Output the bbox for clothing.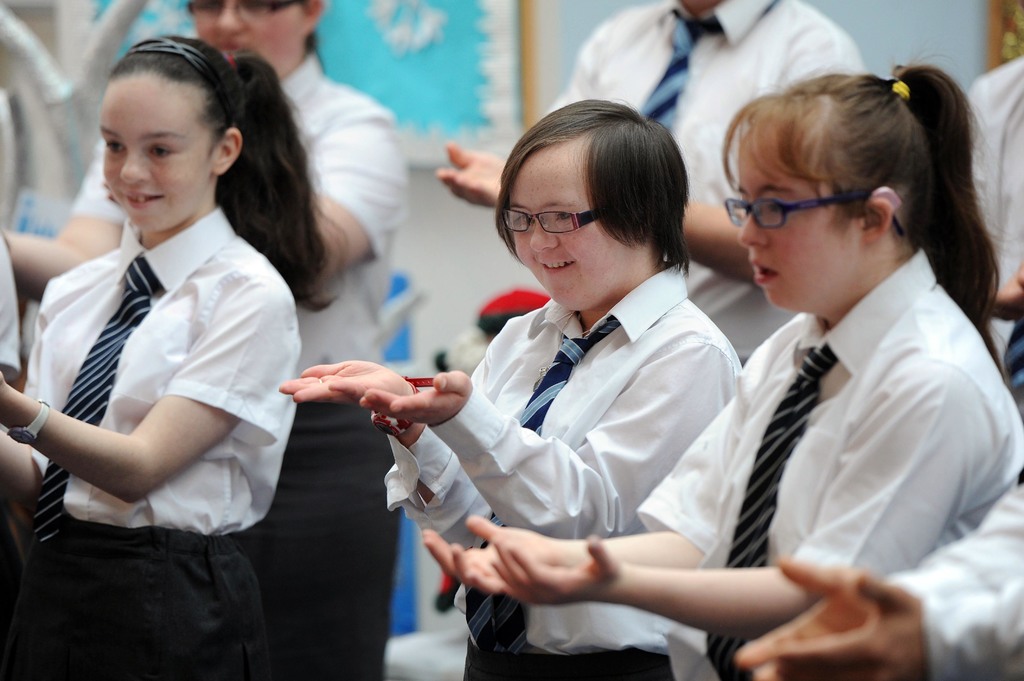
x1=877, y1=479, x2=1023, y2=680.
